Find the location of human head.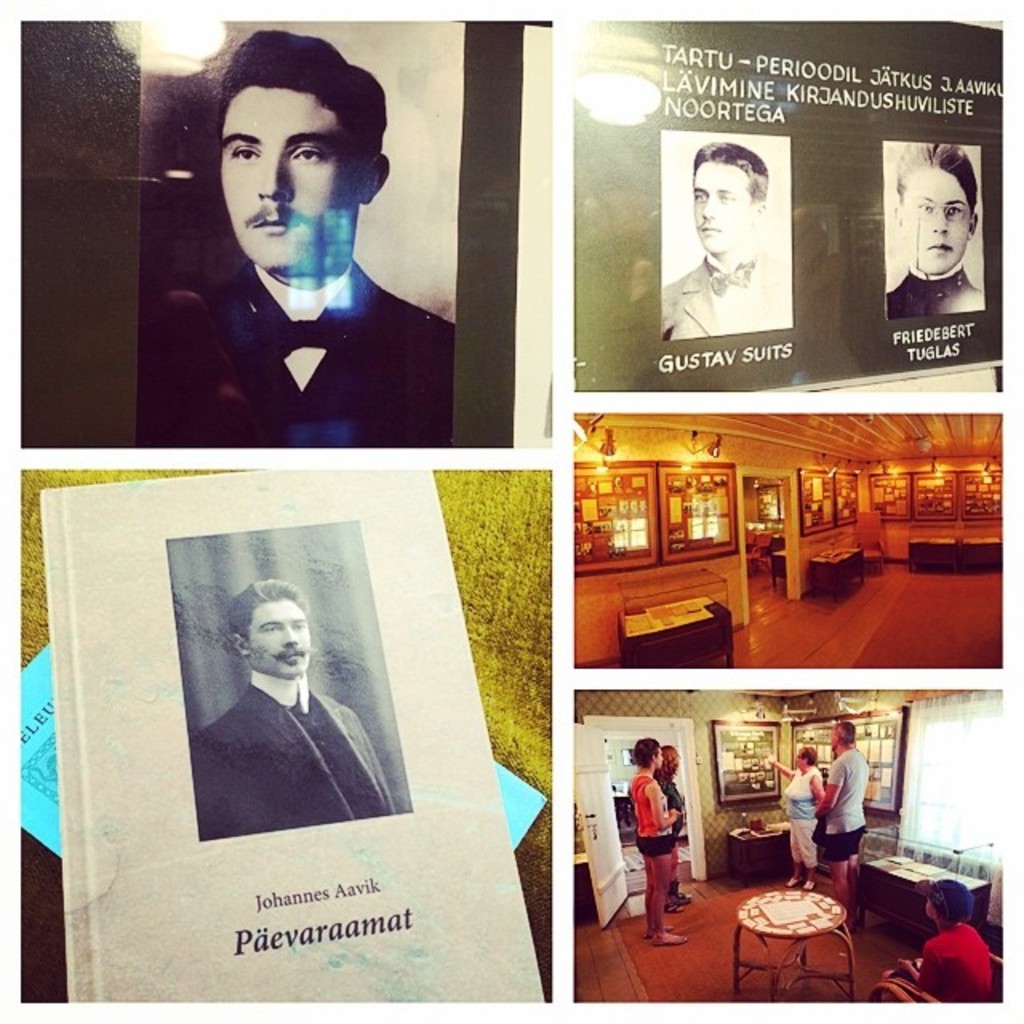
Location: pyautogui.locateOnScreen(923, 882, 976, 925).
